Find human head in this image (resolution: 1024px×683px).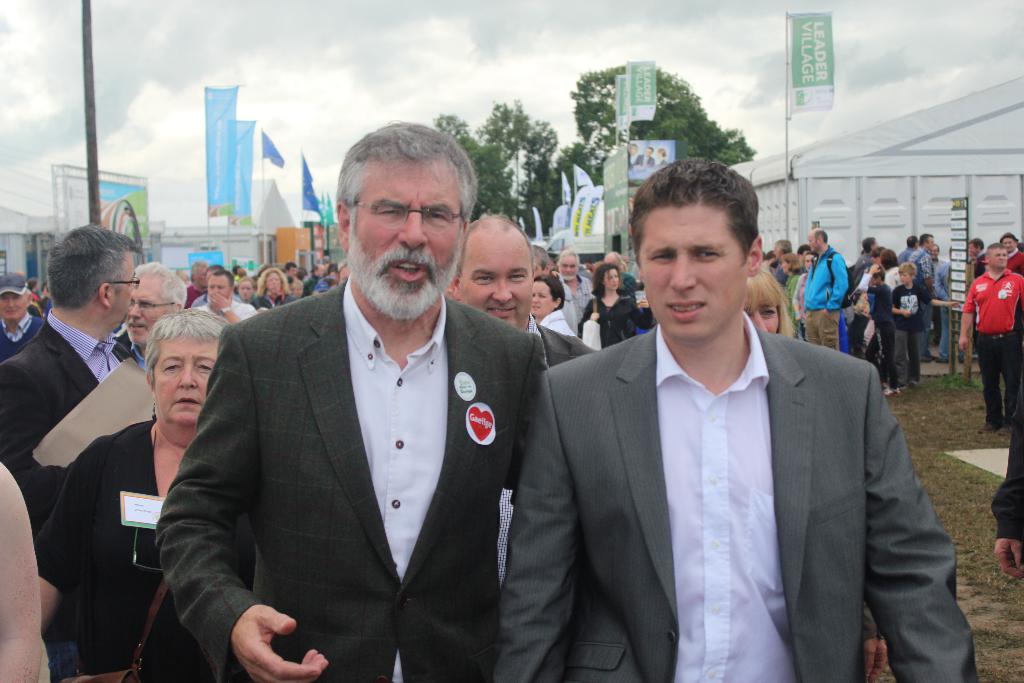
{"x1": 855, "y1": 298, "x2": 872, "y2": 318}.
